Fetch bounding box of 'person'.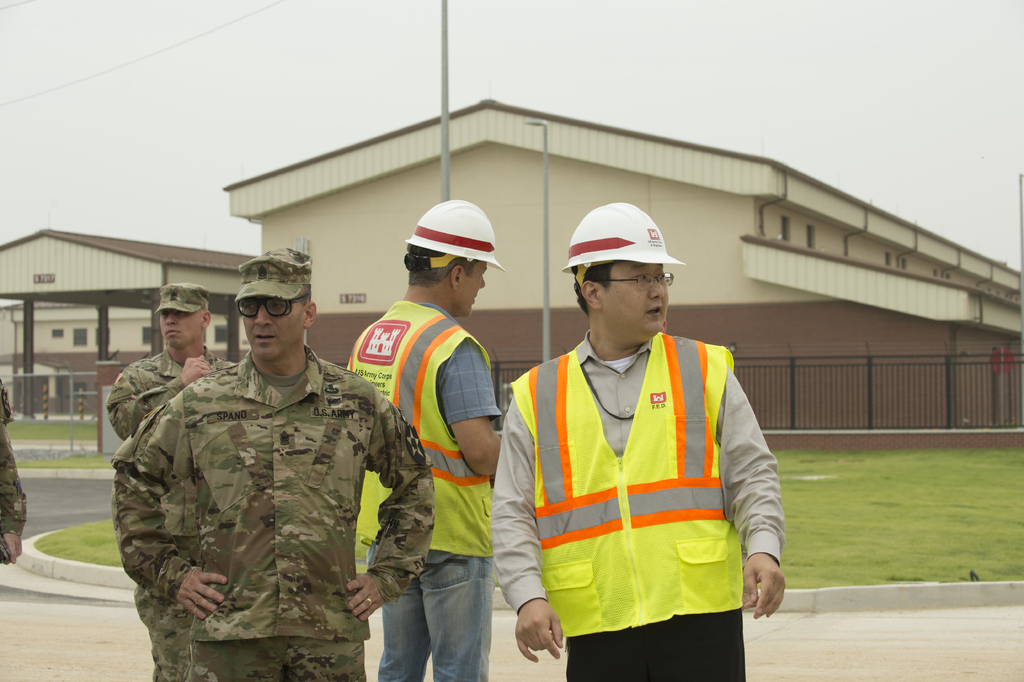
Bbox: (x1=0, y1=376, x2=29, y2=561).
